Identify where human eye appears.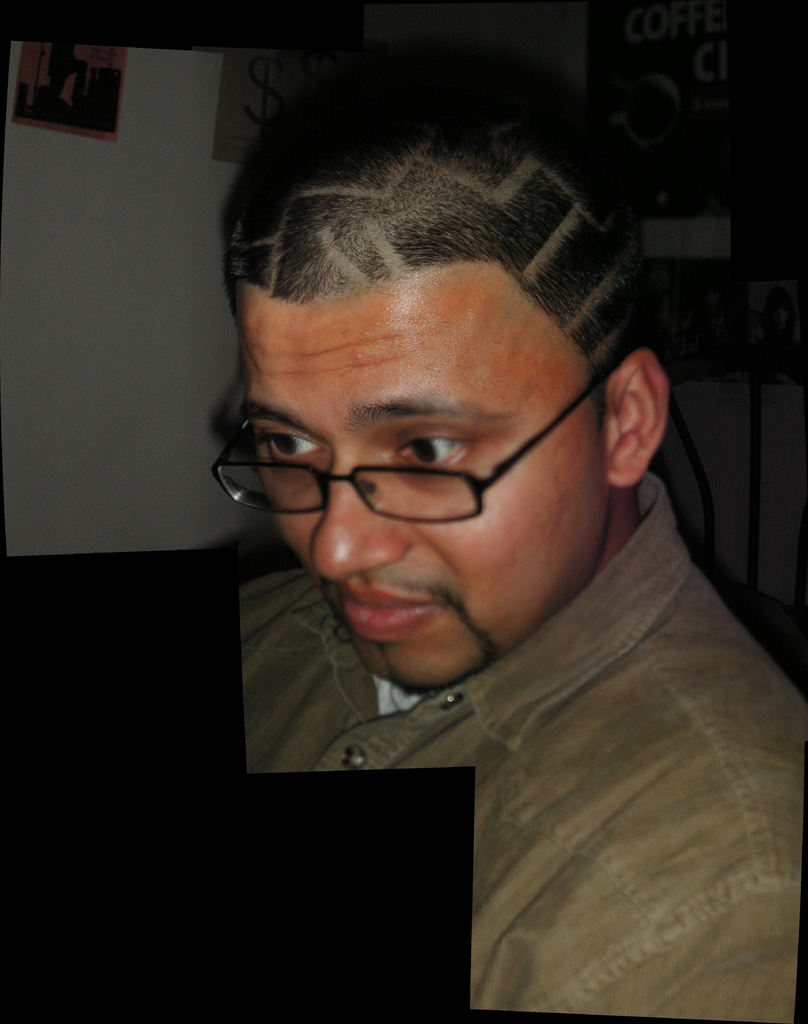
Appears at (x1=253, y1=427, x2=328, y2=476).
